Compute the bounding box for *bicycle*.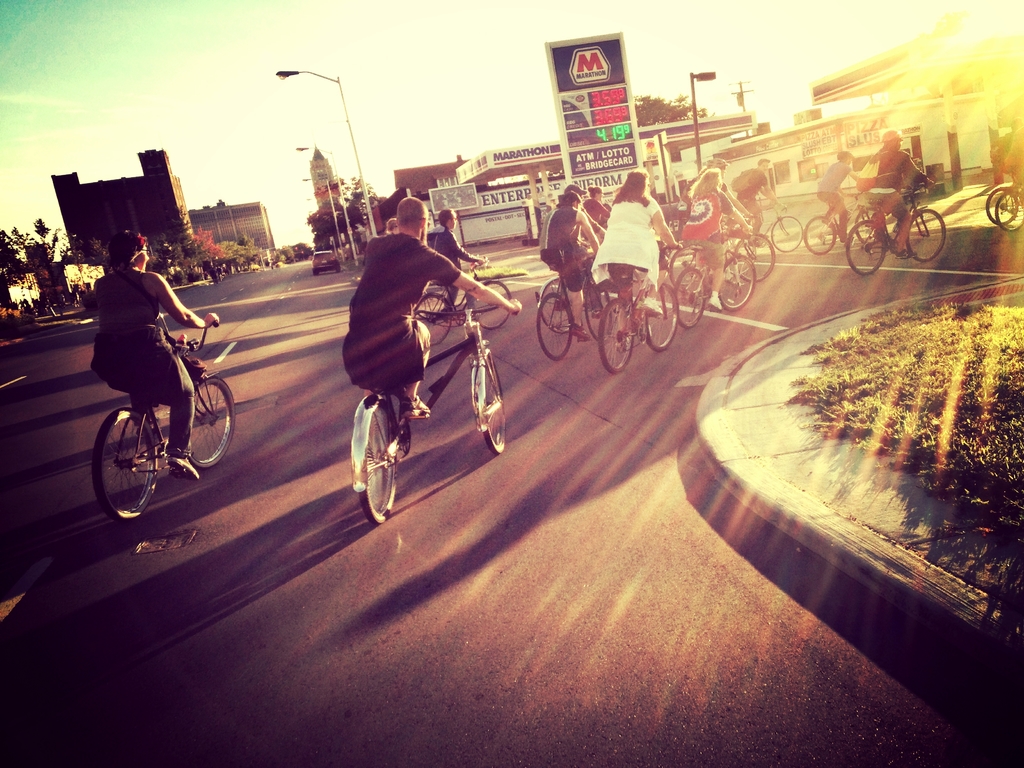
737, 189, 806, 261.
